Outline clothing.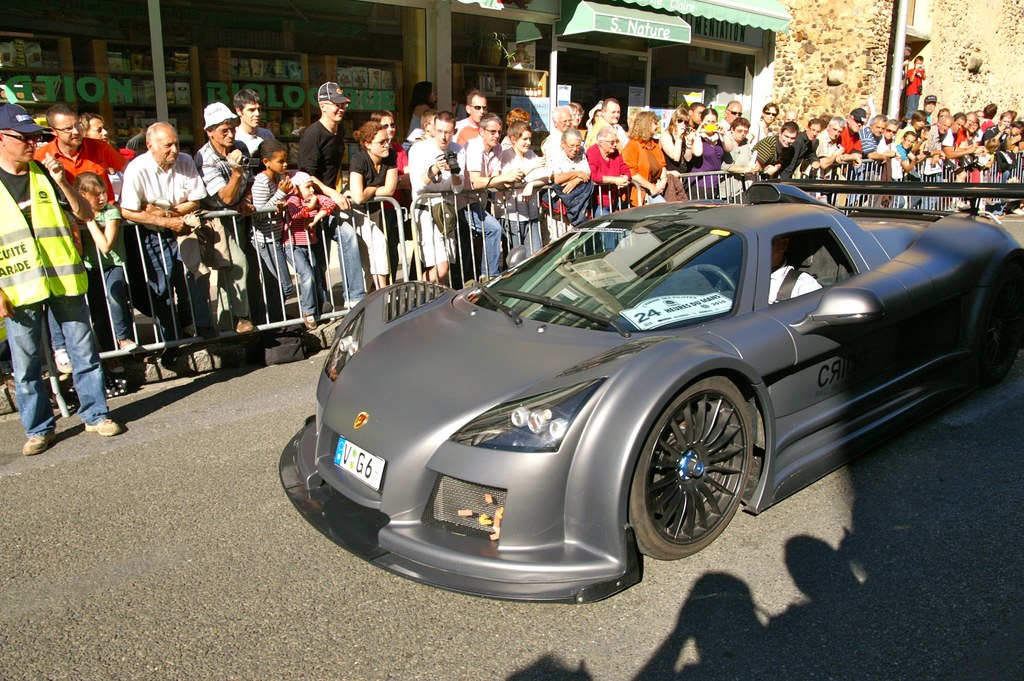
Outline: 778,130,819,180.
